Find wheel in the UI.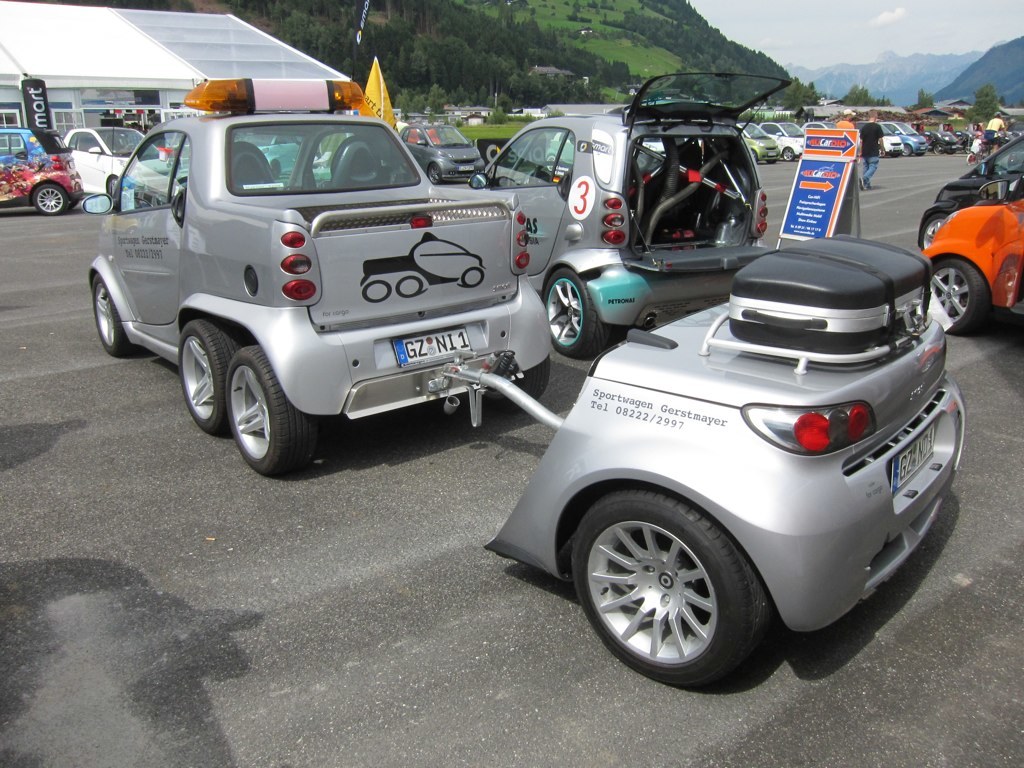
UI element at box(427, 164, 443, 183).
